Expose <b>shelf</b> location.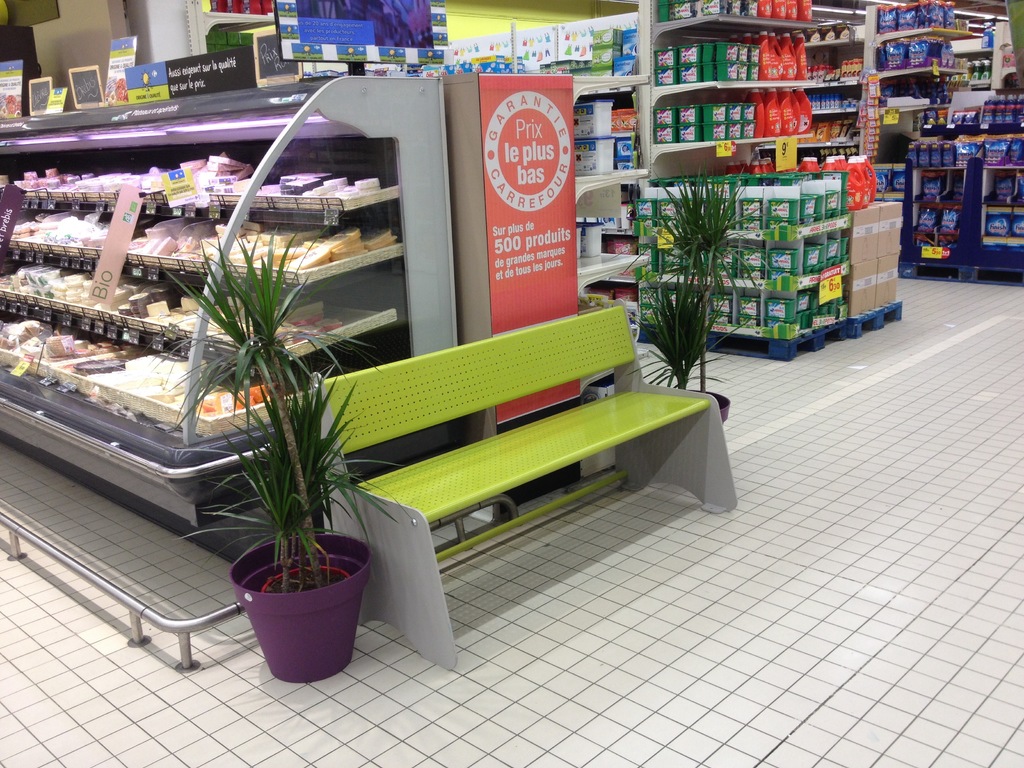
Exposed at (773,135,850,157).
